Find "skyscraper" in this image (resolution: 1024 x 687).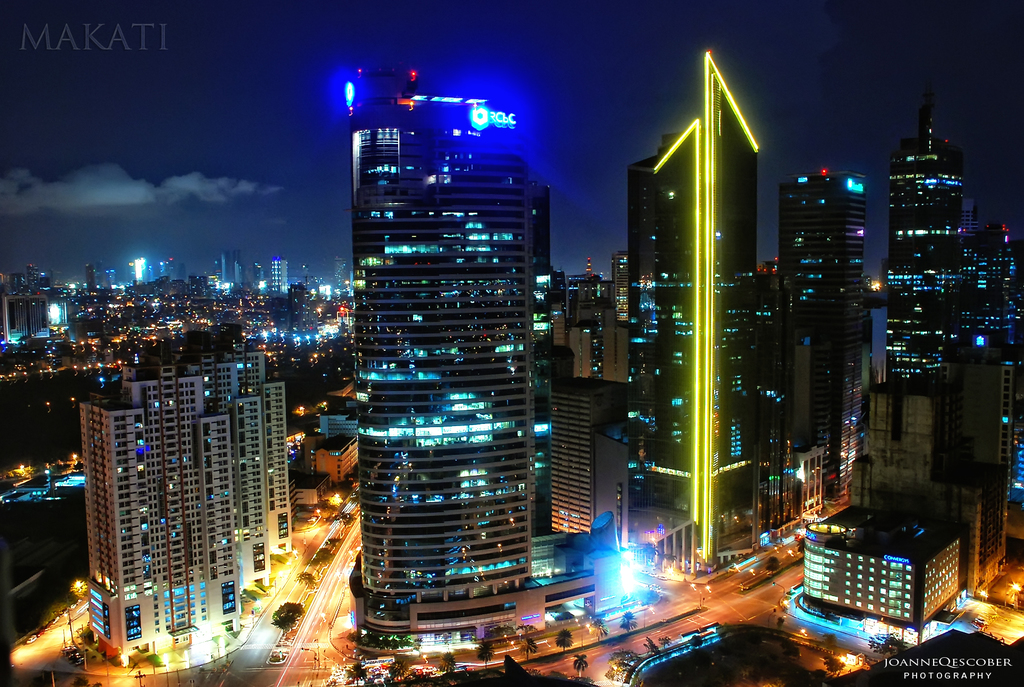
627 47 764 582.
